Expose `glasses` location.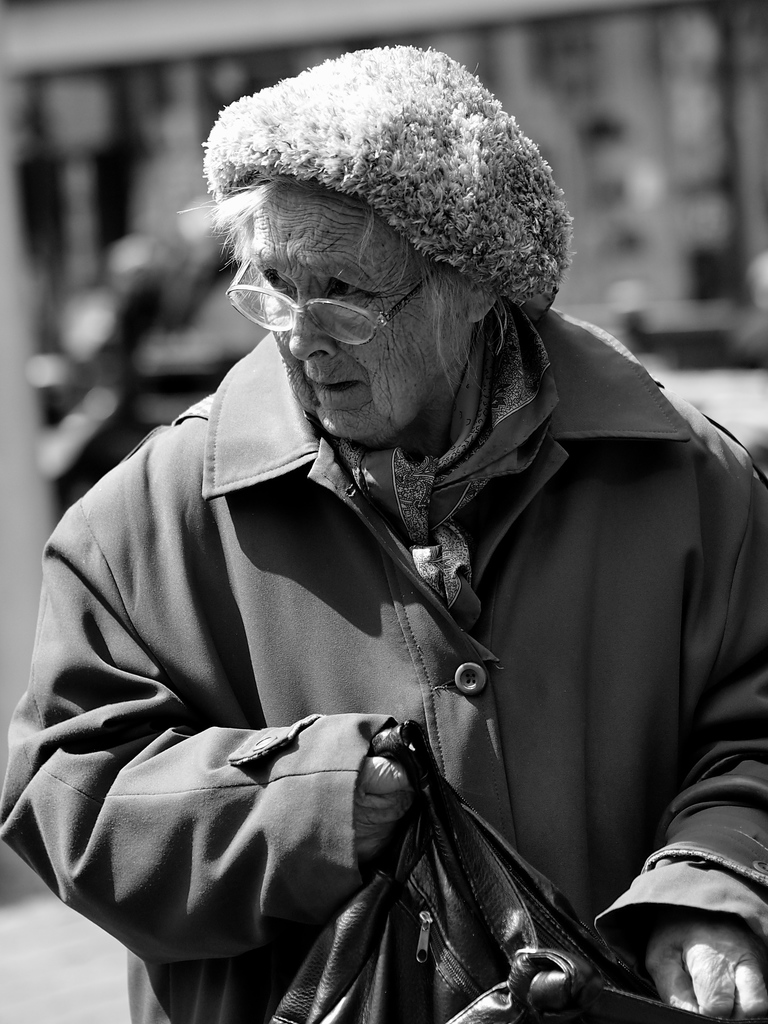
Exposed at [left=223, top=253, right=445, bottom=348].
